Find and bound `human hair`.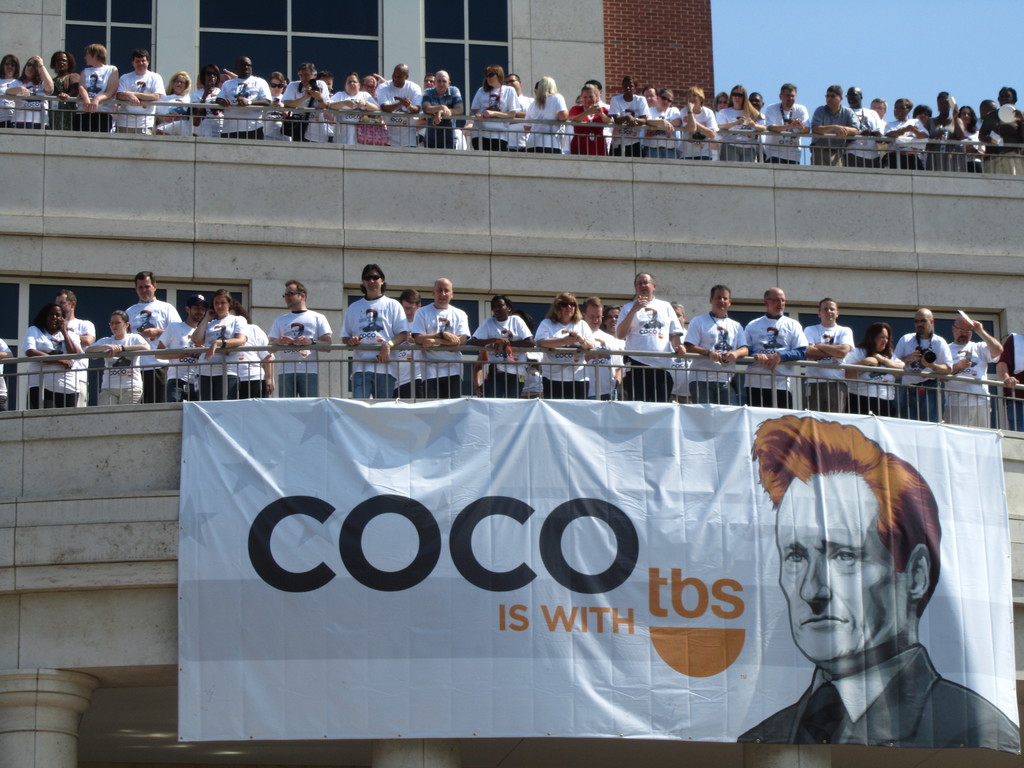
Bound: 672, 299, 685, 317.
